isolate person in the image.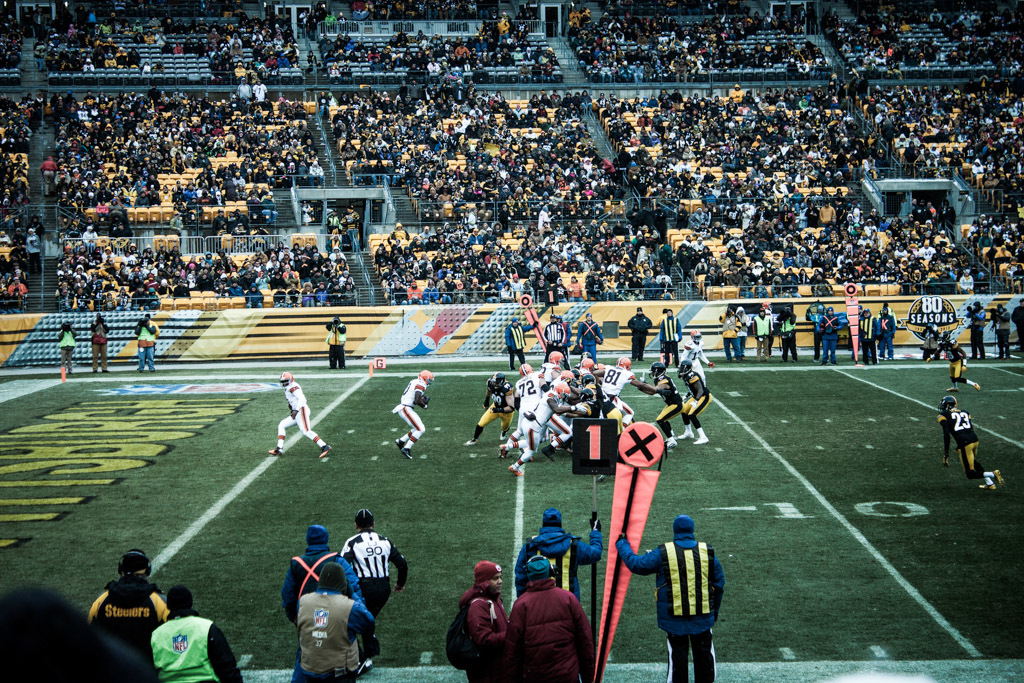
Isolated region: crop(940, 395, 1010, 495).
